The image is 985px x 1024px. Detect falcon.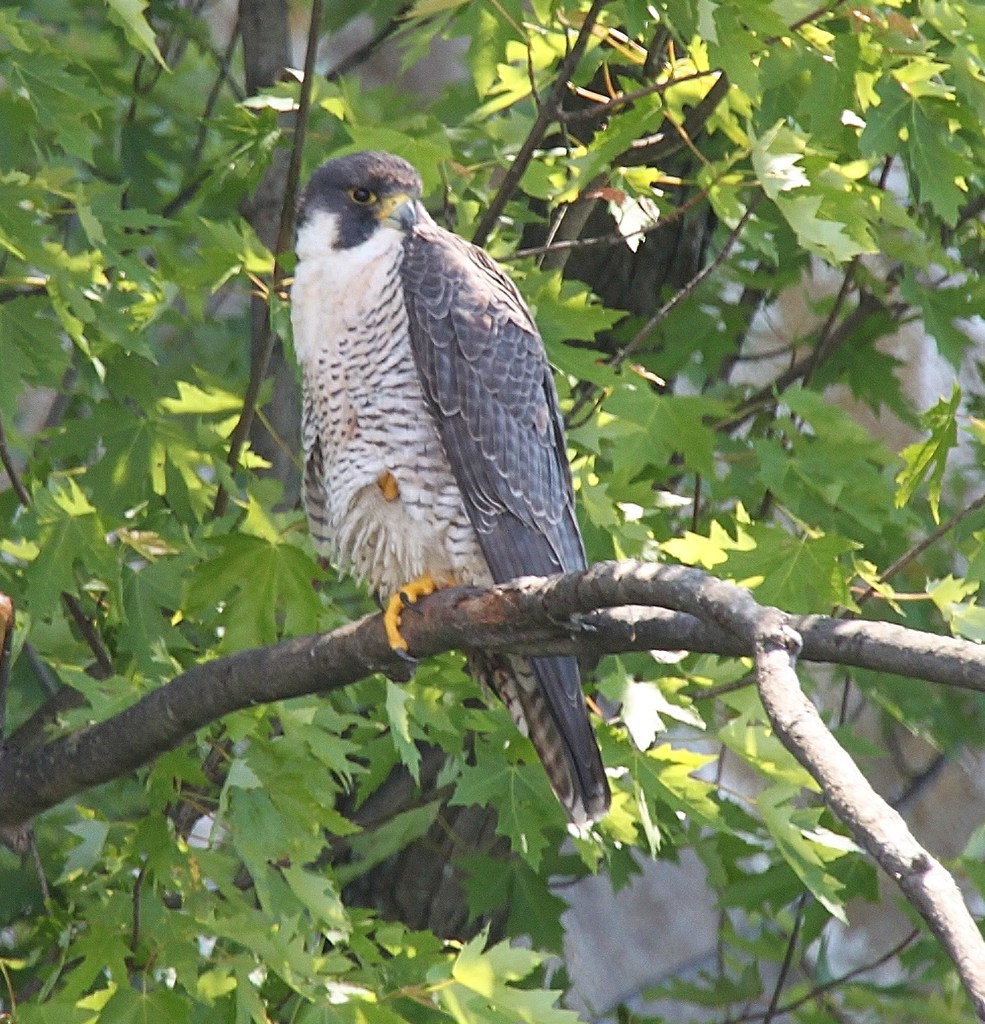
Detection: bbox=(271, 155, 645, 819).
